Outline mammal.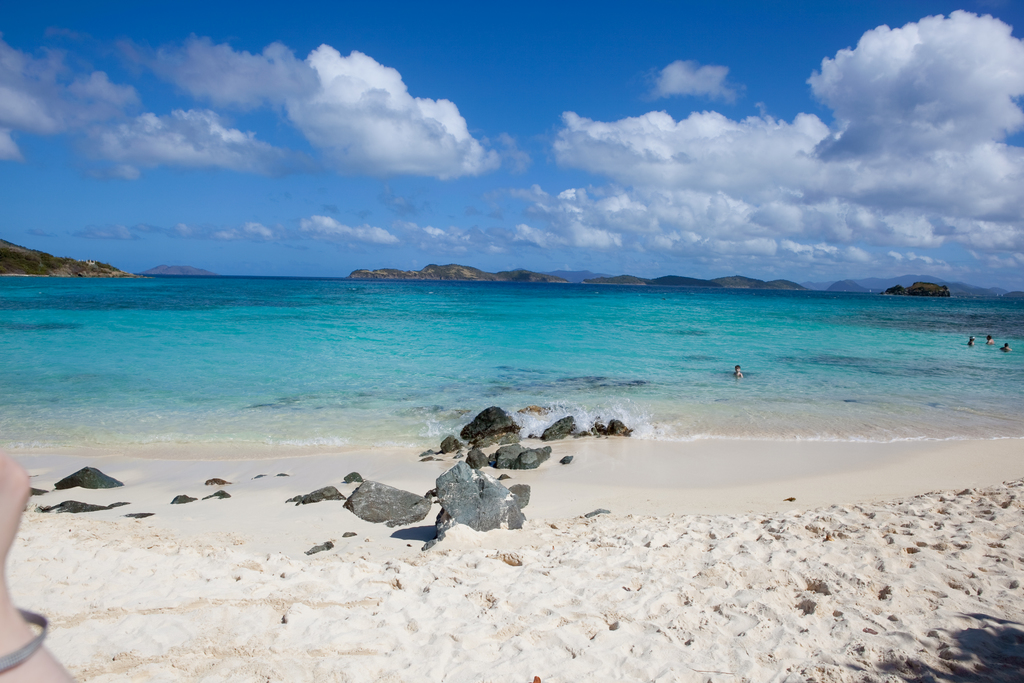
Outline: detection(968, 339, 974, 347).
